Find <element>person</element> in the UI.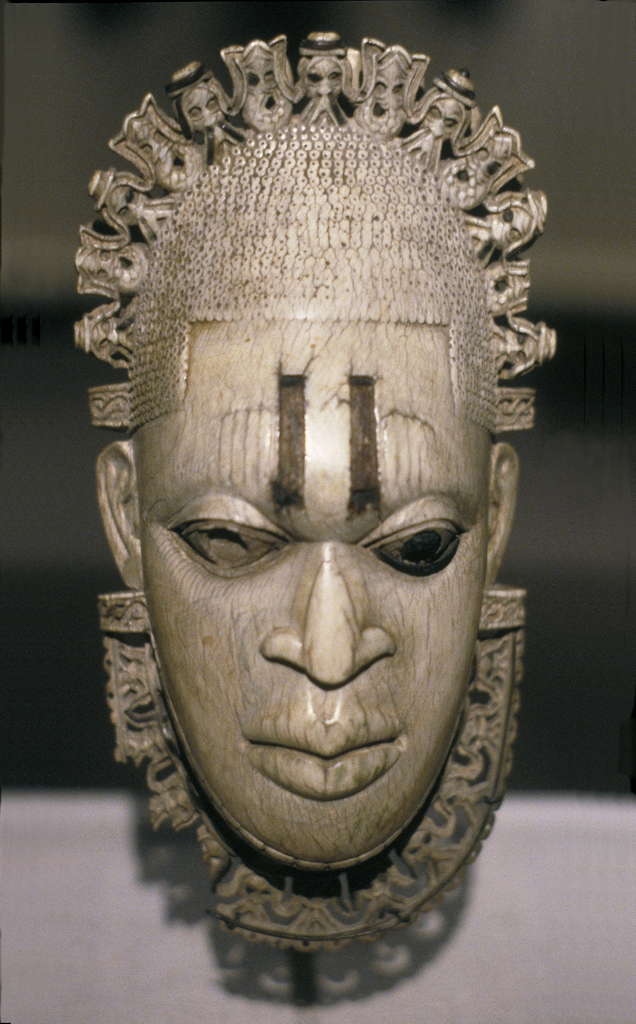
UI element at detection(35, 101, 572, 1001).
